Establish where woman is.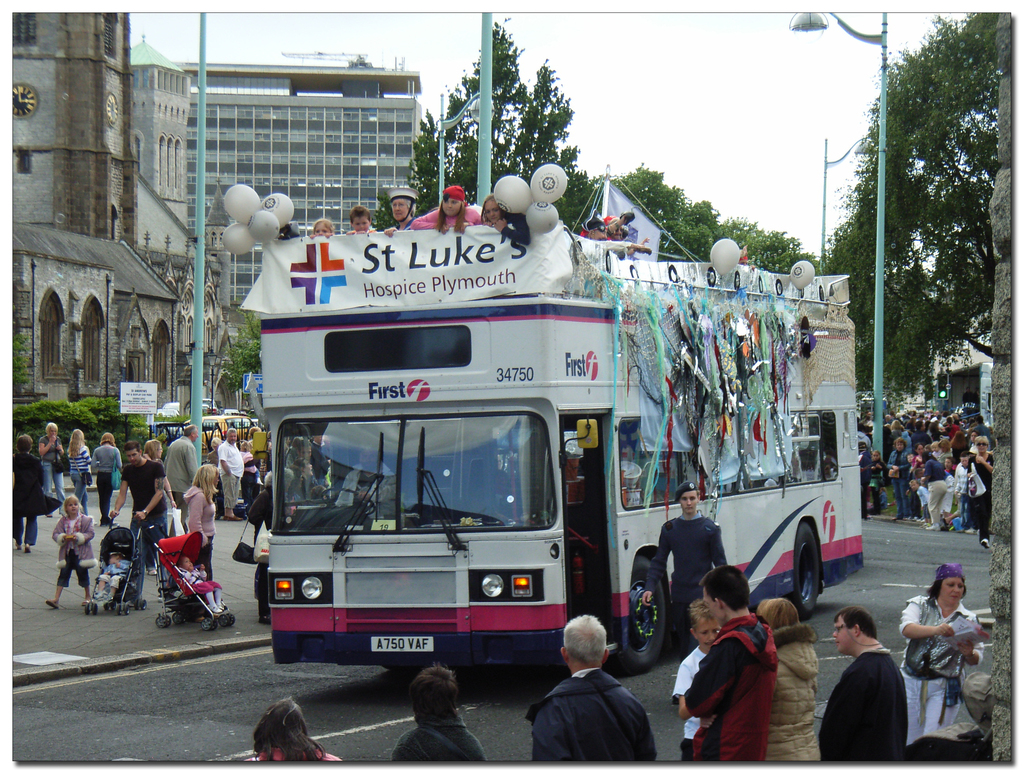
Established at 90:430:121:526.
